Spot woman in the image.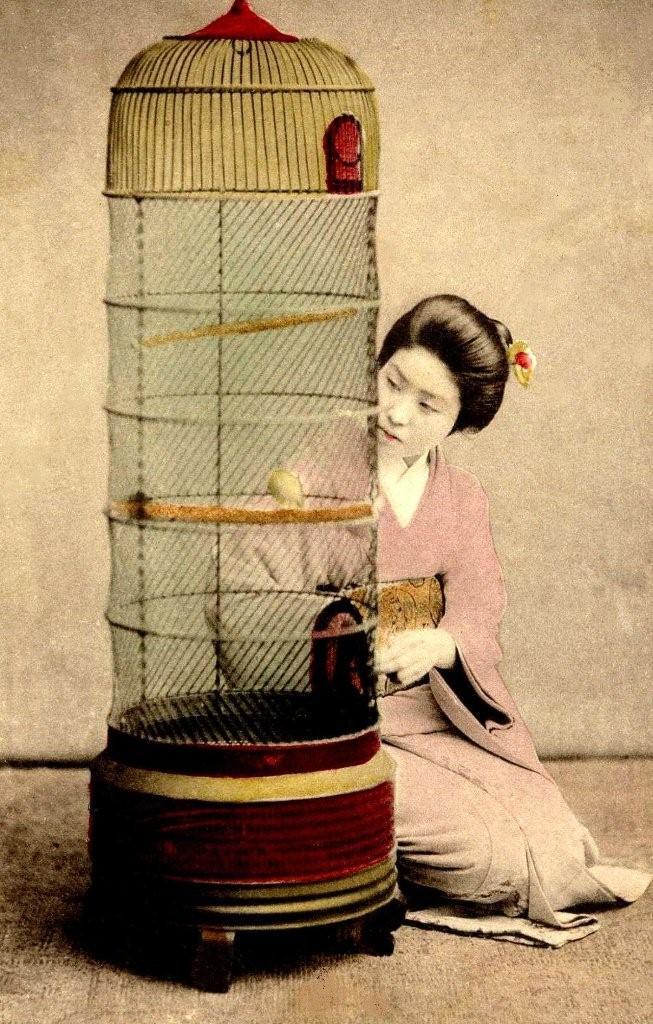
woman found at Rect(201, 297, 652, 952).
